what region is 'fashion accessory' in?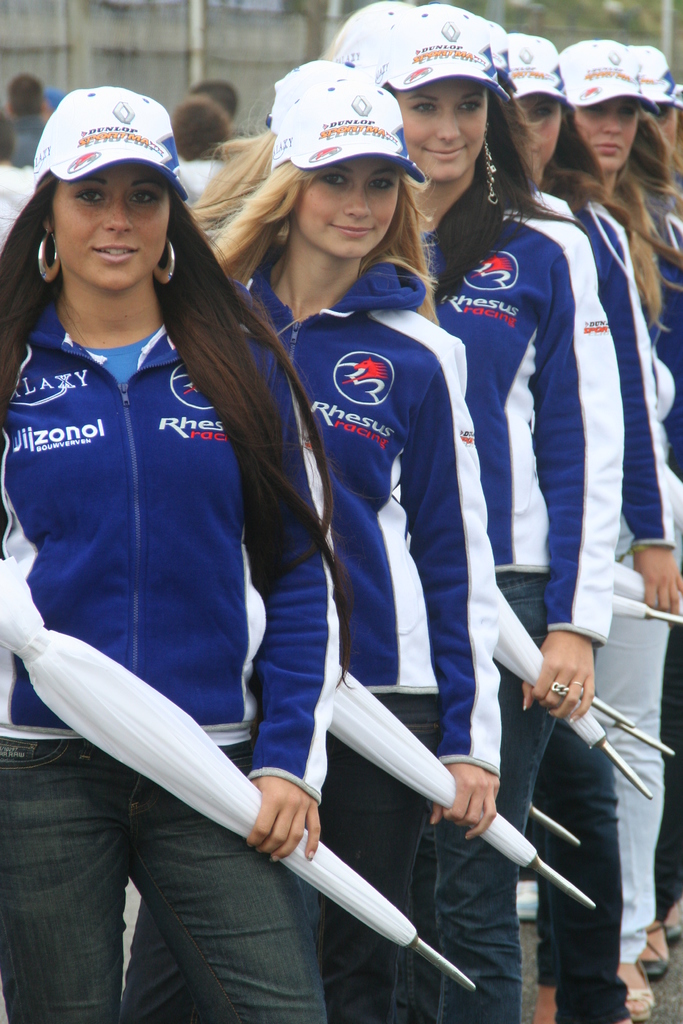
485,127,499,204.
